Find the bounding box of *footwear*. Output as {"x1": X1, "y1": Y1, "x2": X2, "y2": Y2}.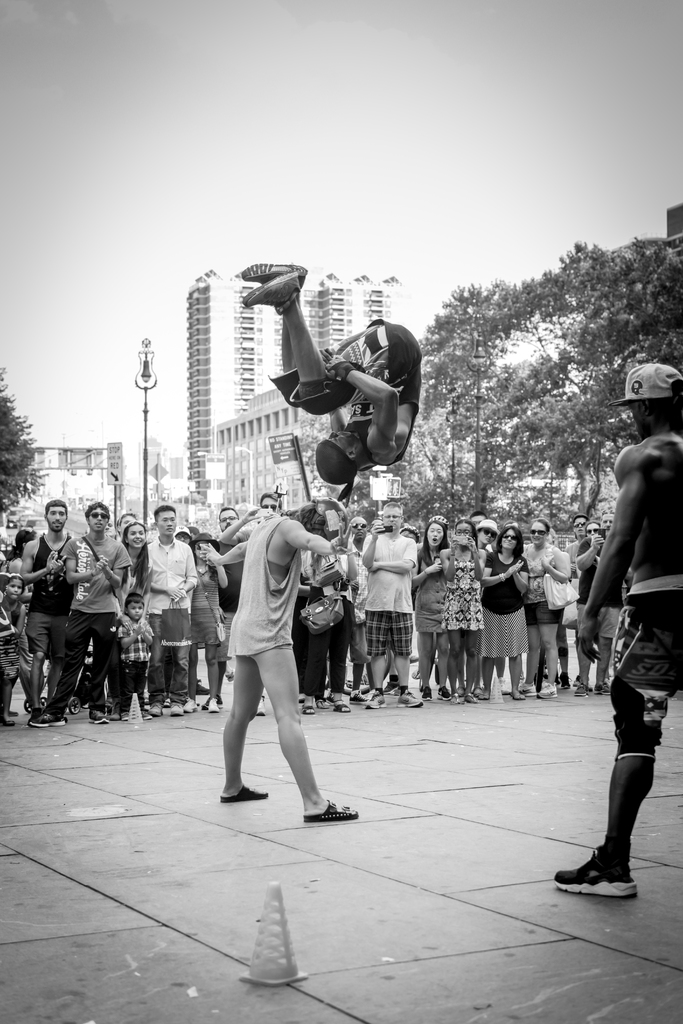
{"x1": 395, "y1": 688, "x2": 425, "y2": 707}.
